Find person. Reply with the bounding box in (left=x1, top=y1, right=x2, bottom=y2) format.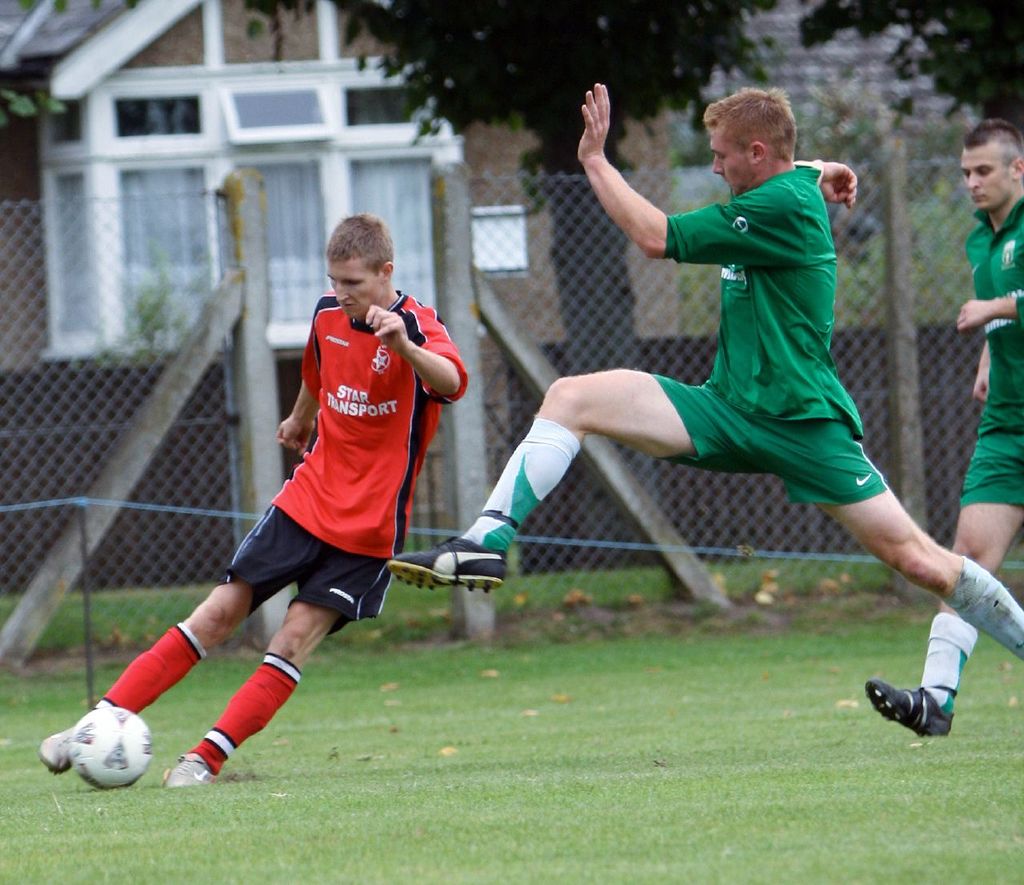
(left=864, top=118, right=1023, bottom=735).
